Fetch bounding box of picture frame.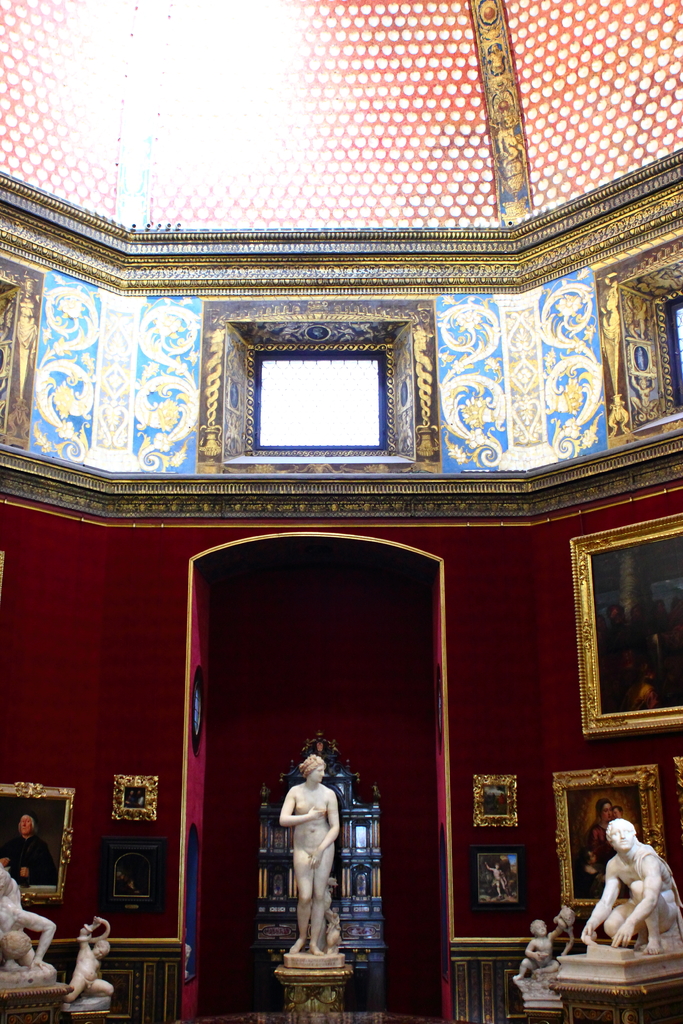
Bbox: <region>0, 785, 81, 906</region>.
